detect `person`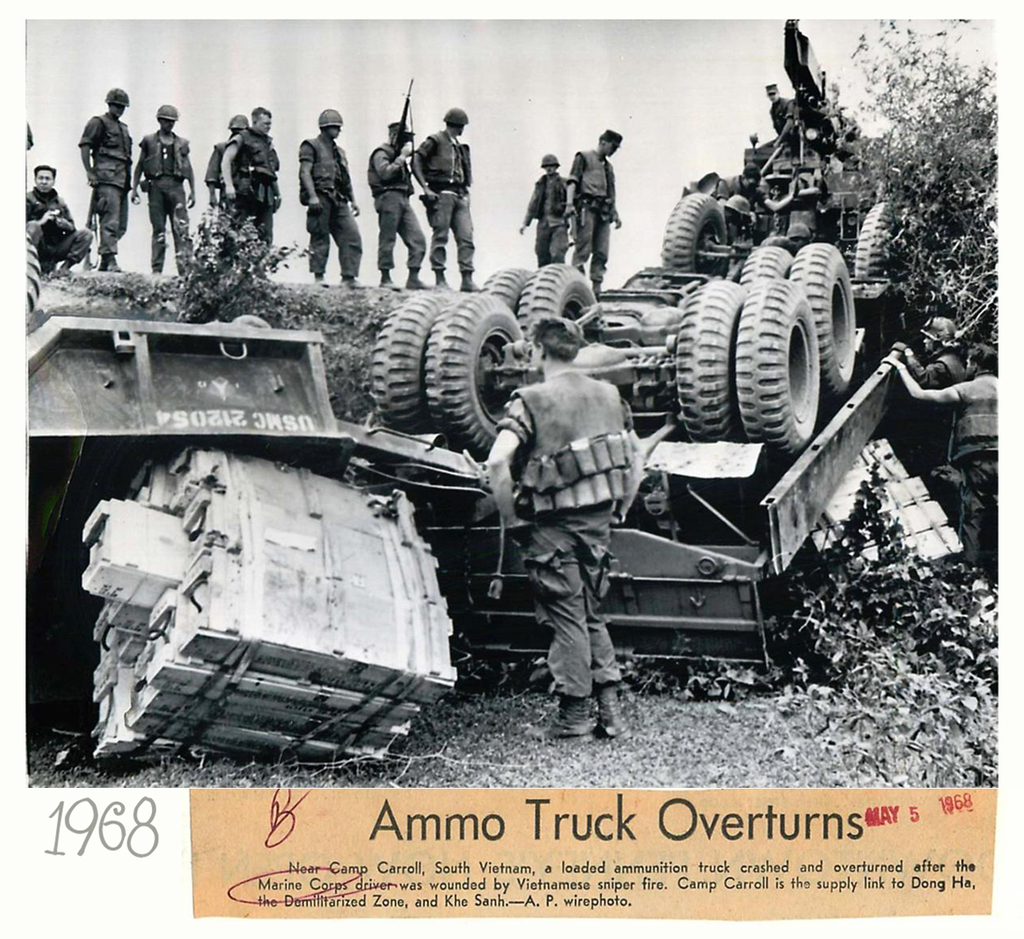
region(401, 110, 481, 292)
